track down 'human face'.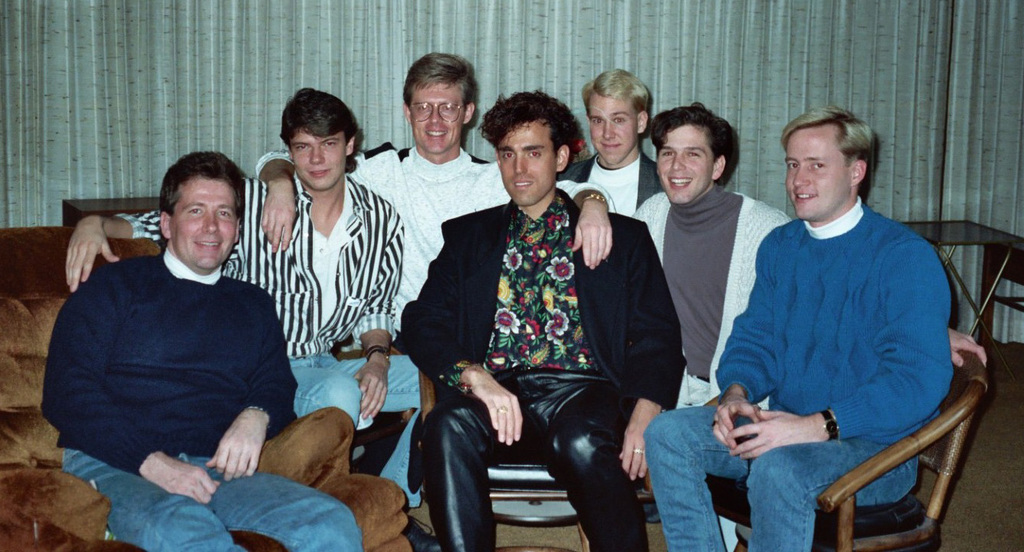
Tracked to (411, 81, 469, 157).
